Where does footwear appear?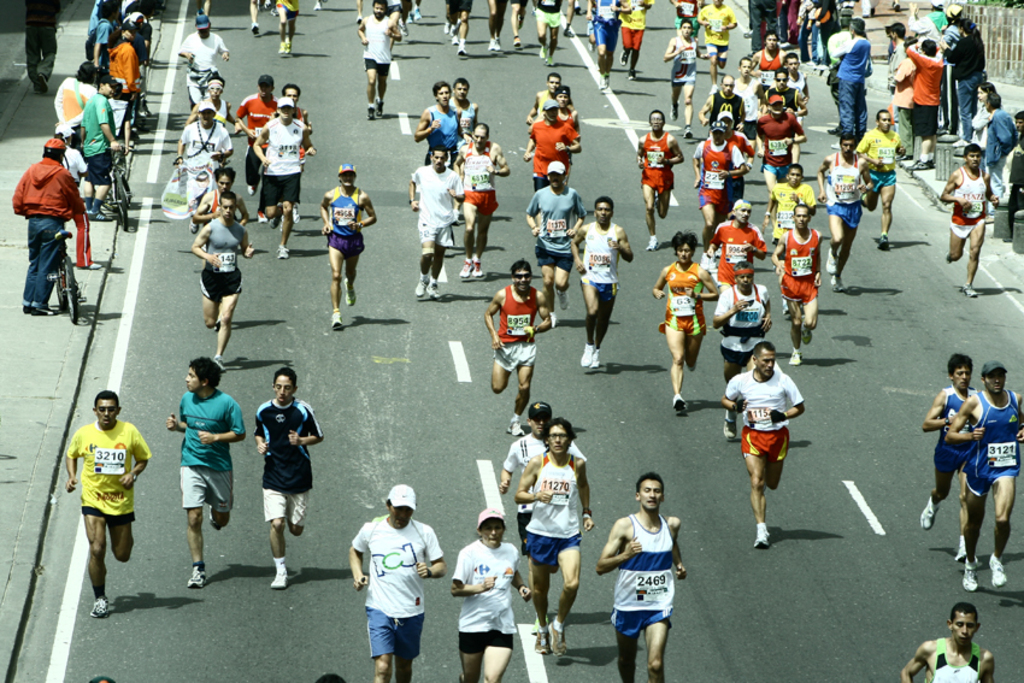
Appears at [x1=588, y1=347, x2=606, y2=365].
